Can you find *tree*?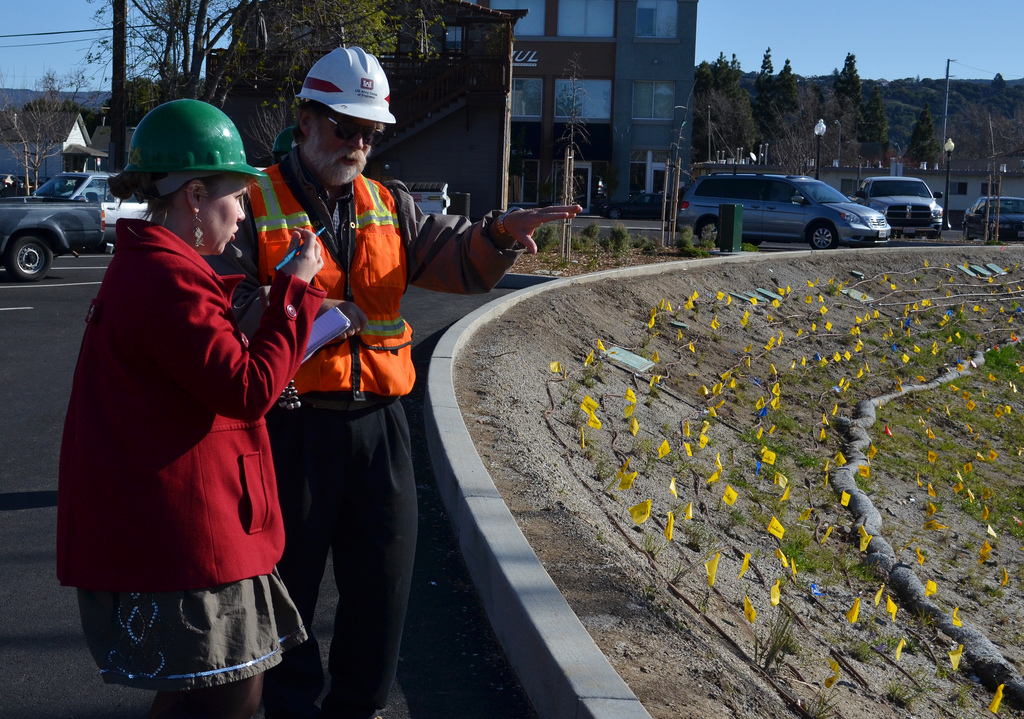
Yes, bounding box: box(739, 46, 791, 145).
